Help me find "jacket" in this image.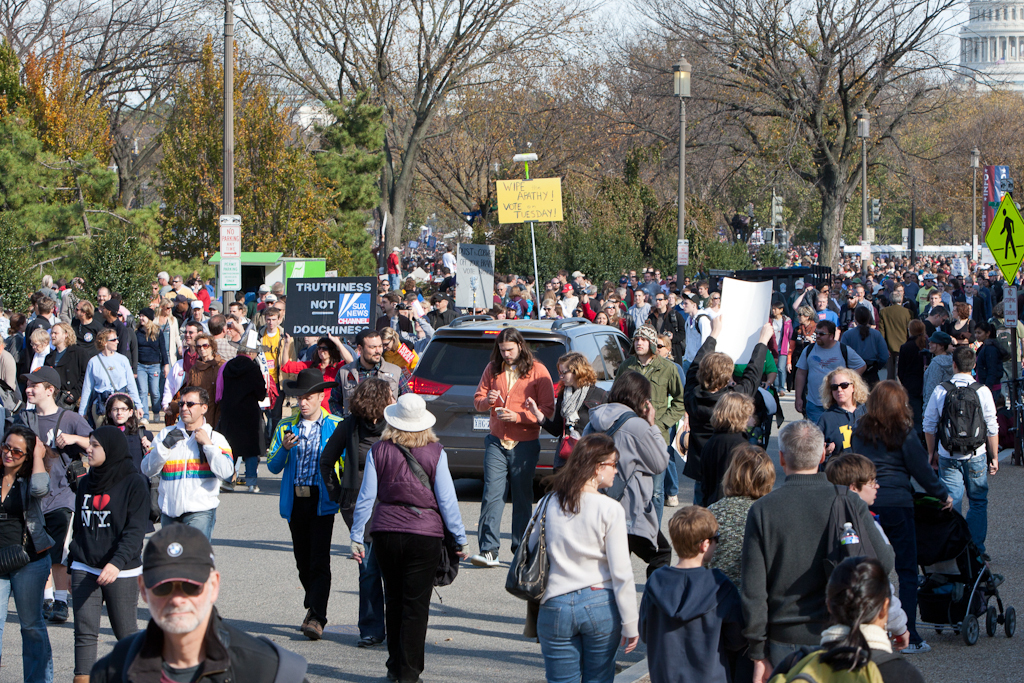
Found it: 371/437/442/534.
